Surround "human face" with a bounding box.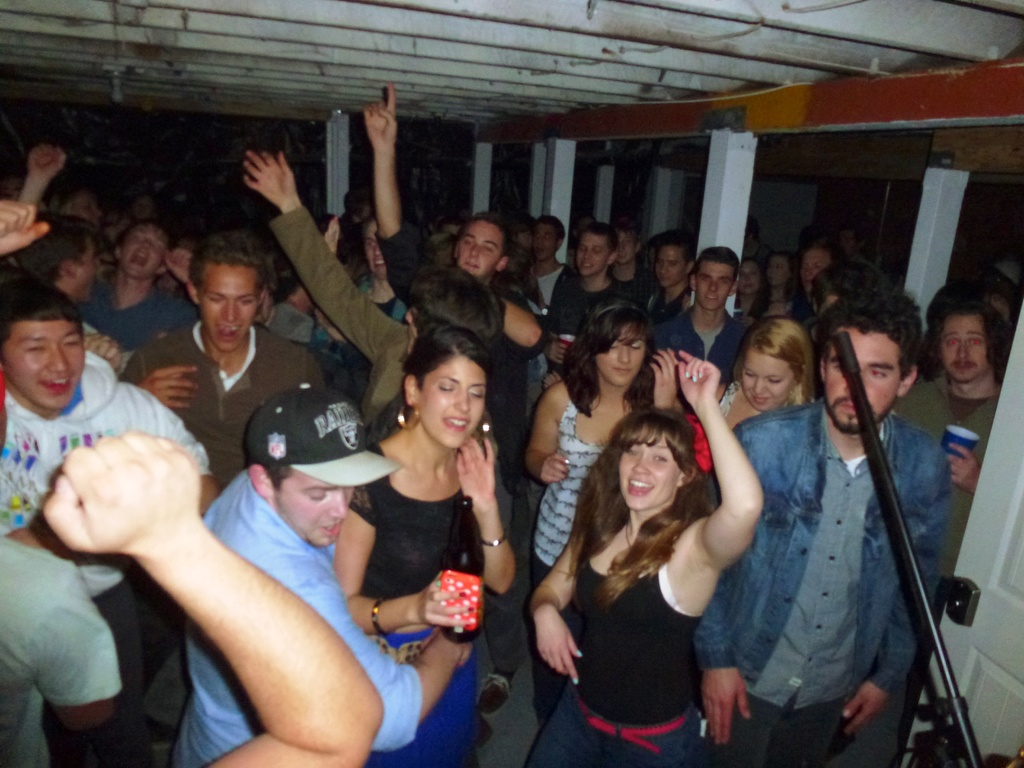
BBox(199, 260, 260, 352).
